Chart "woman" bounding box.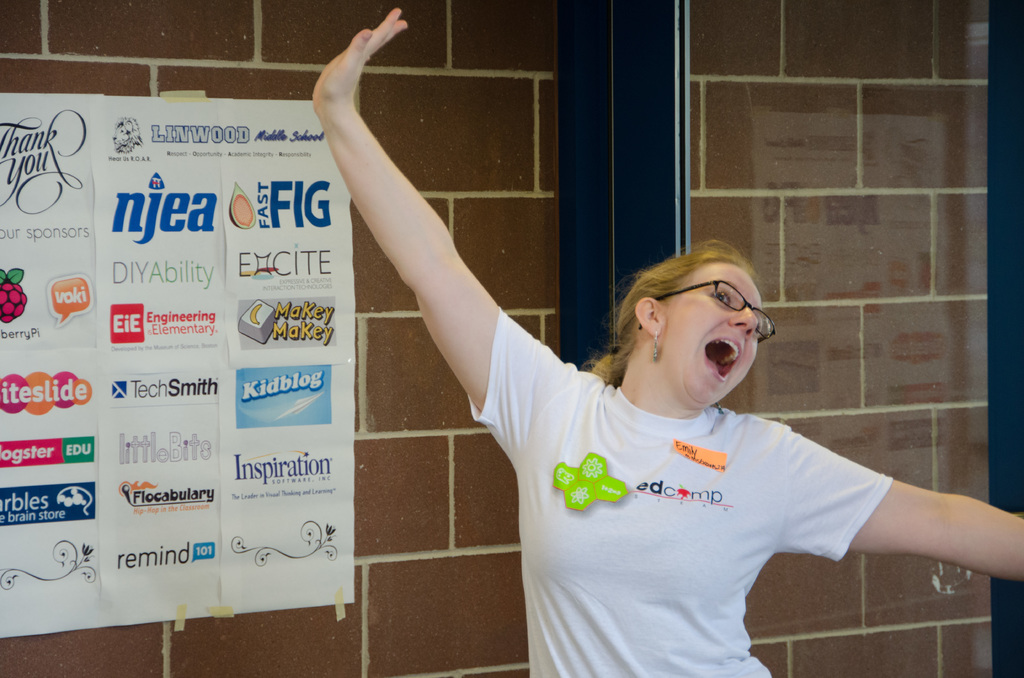
Charted: BBox(311, 4, 1023, 677).
